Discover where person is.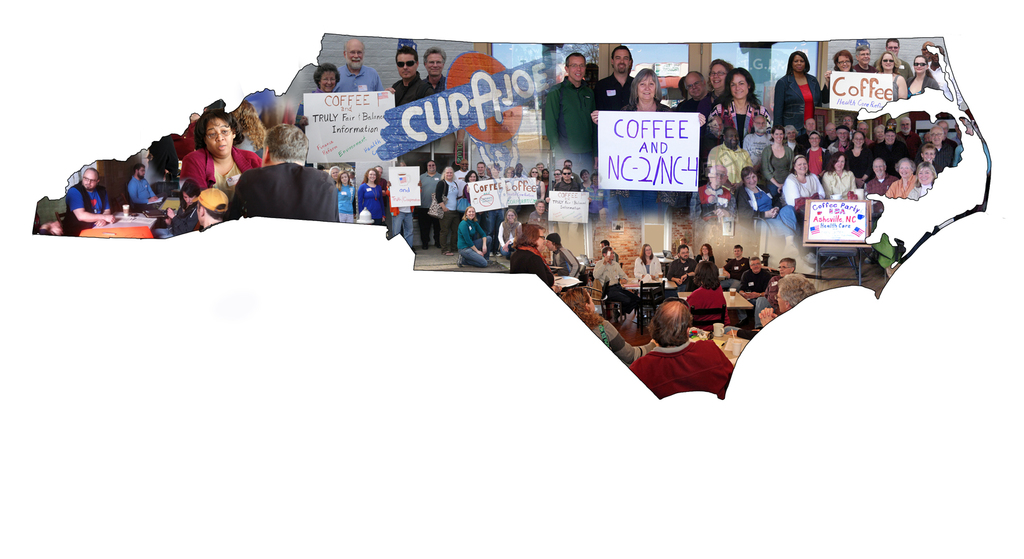
Discovered at pyautogui.locateOnScreen(829, 126, 852, 160).
